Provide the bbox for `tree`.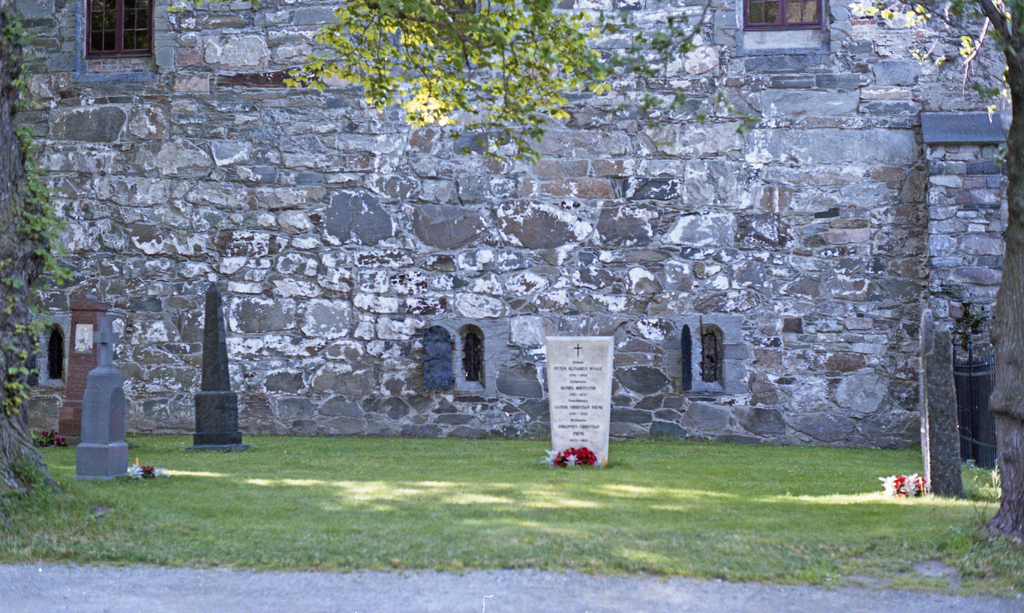
0 0 63 495.
